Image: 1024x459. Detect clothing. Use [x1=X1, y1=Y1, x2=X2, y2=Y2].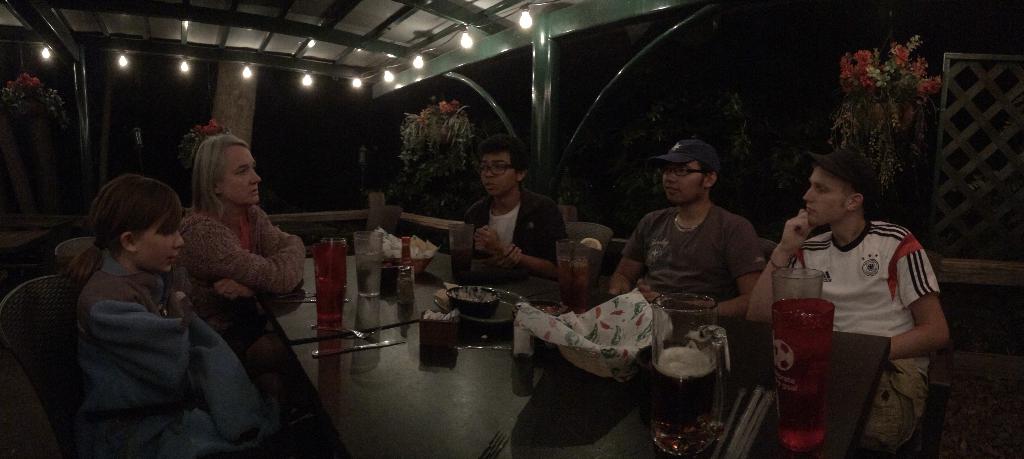
[x1=786, y1=188, x2=943, y2=406].
